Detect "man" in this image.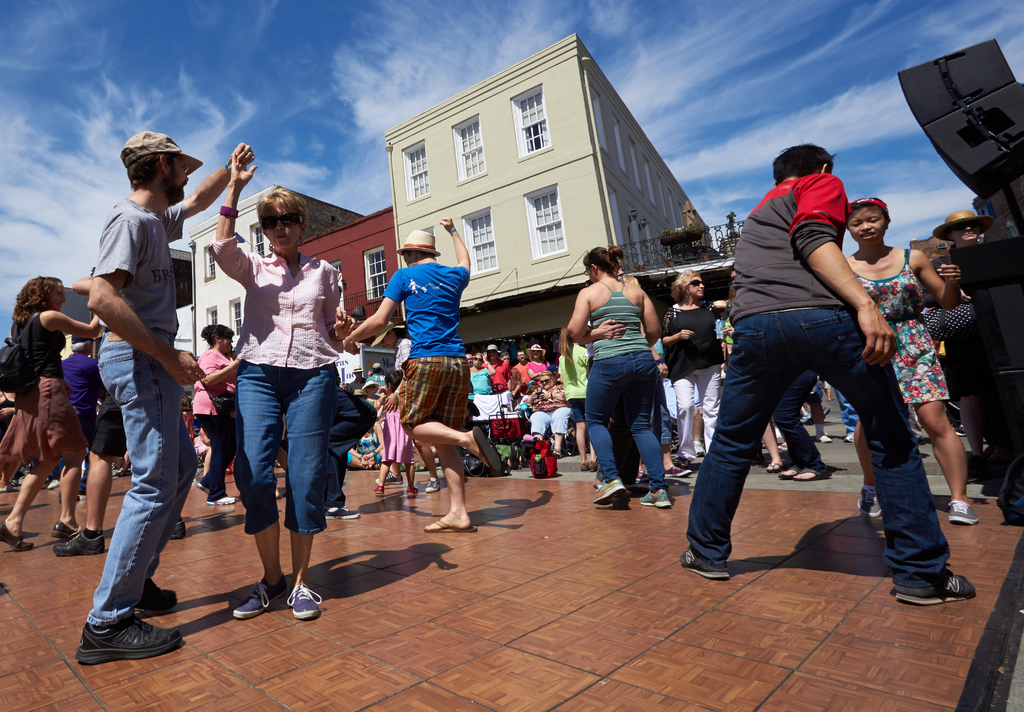
Detection: l=337, t=216, r=513, b=531.
